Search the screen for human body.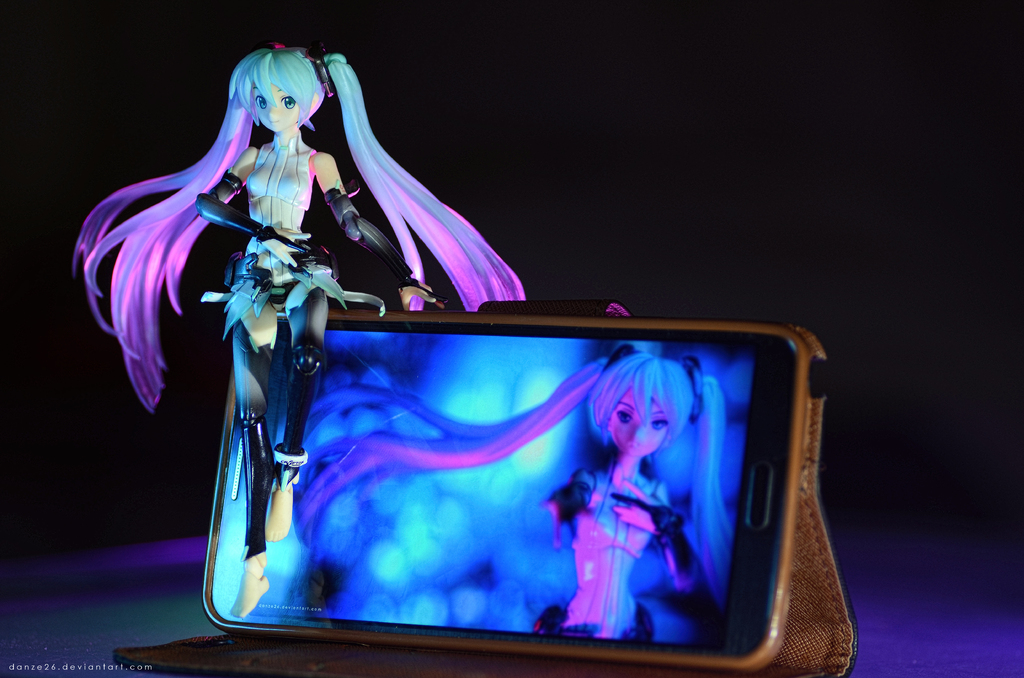
Found at x1=73 y1=36 x2=527 y2=618.
